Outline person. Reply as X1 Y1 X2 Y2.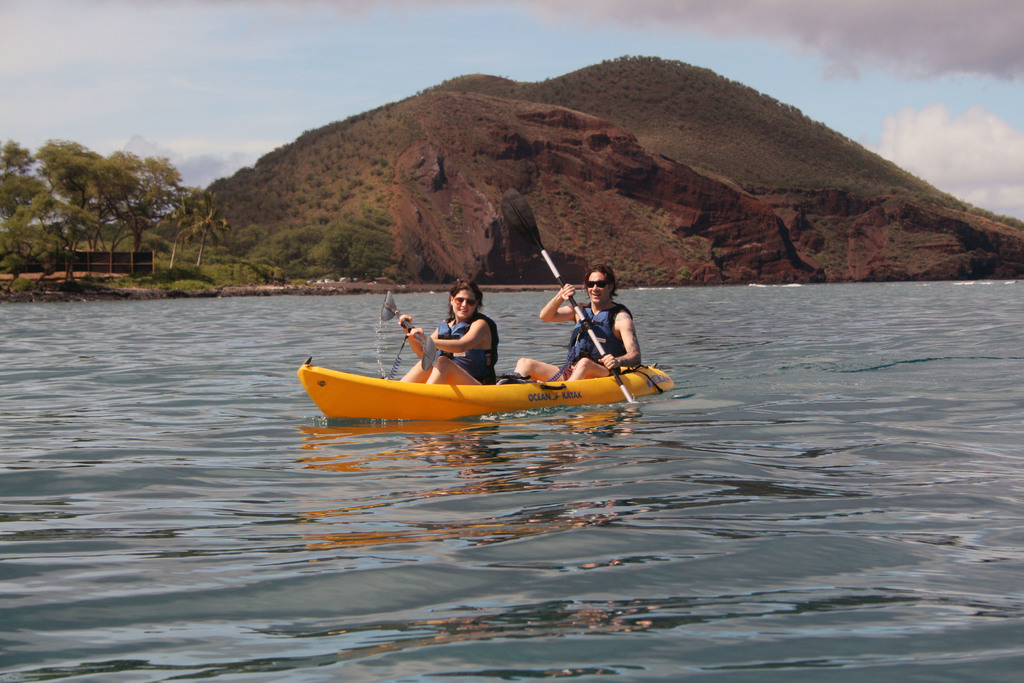
519 270 638 381.
